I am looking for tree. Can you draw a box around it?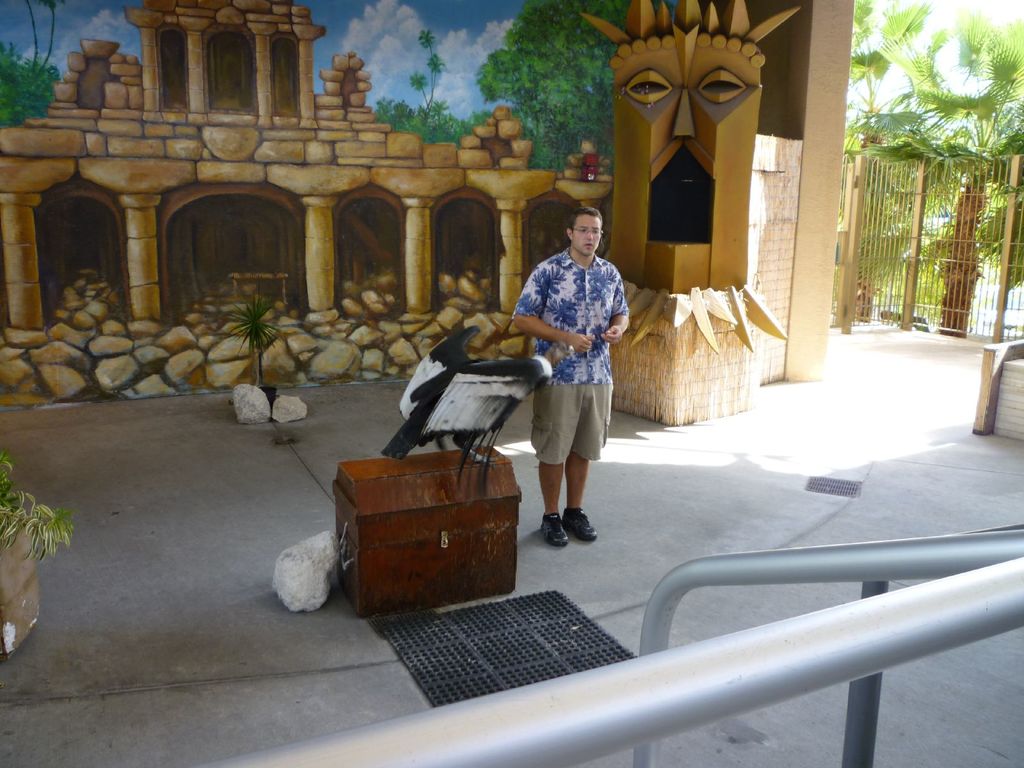
Sure, the bounding box is <bbox>471, 0, 672, 167</bbox>.
